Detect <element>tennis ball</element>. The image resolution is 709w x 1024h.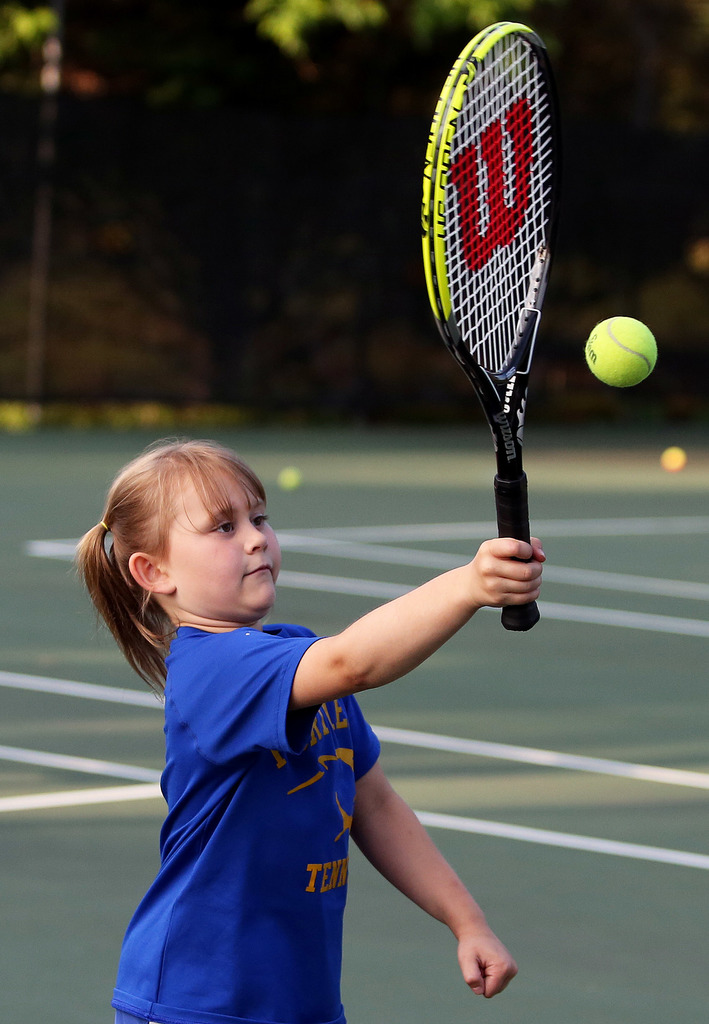
[583, 318, 660, 381].
